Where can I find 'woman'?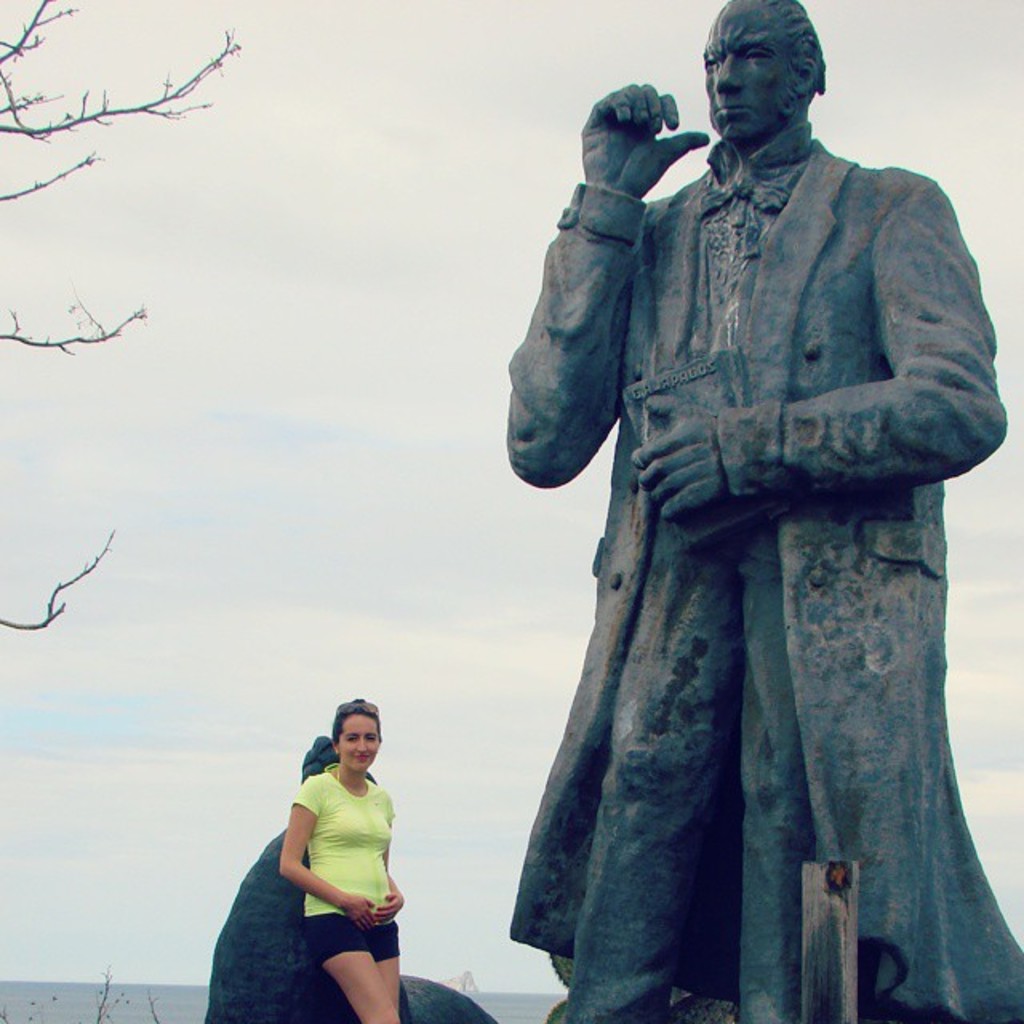
You can find it at <region>278, 698, 421, 1022</region>.
